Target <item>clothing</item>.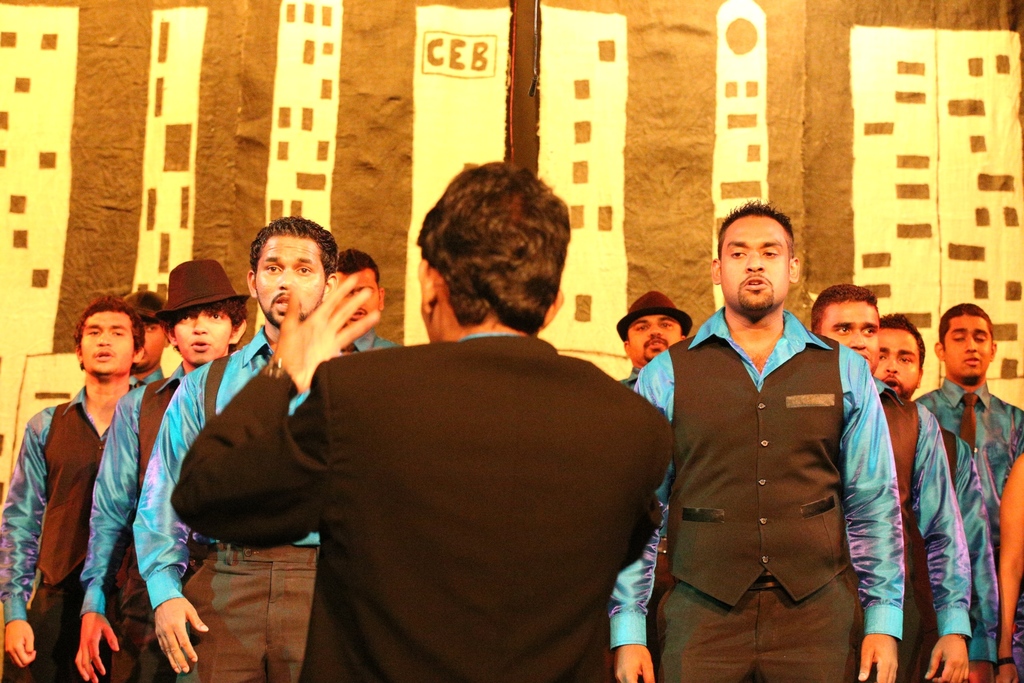
Target region: 76, 354, 230, 682.
